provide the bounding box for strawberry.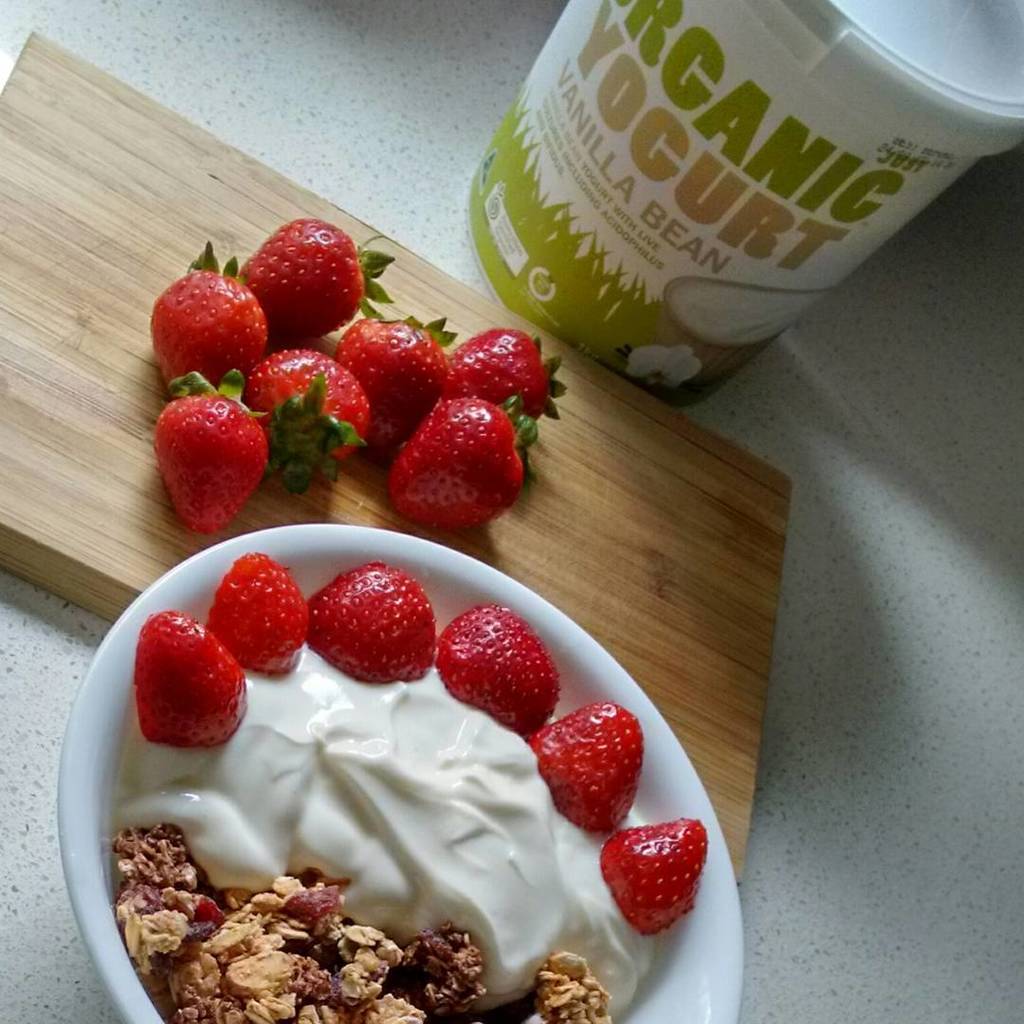
box=[528, 703, 642, 837].
